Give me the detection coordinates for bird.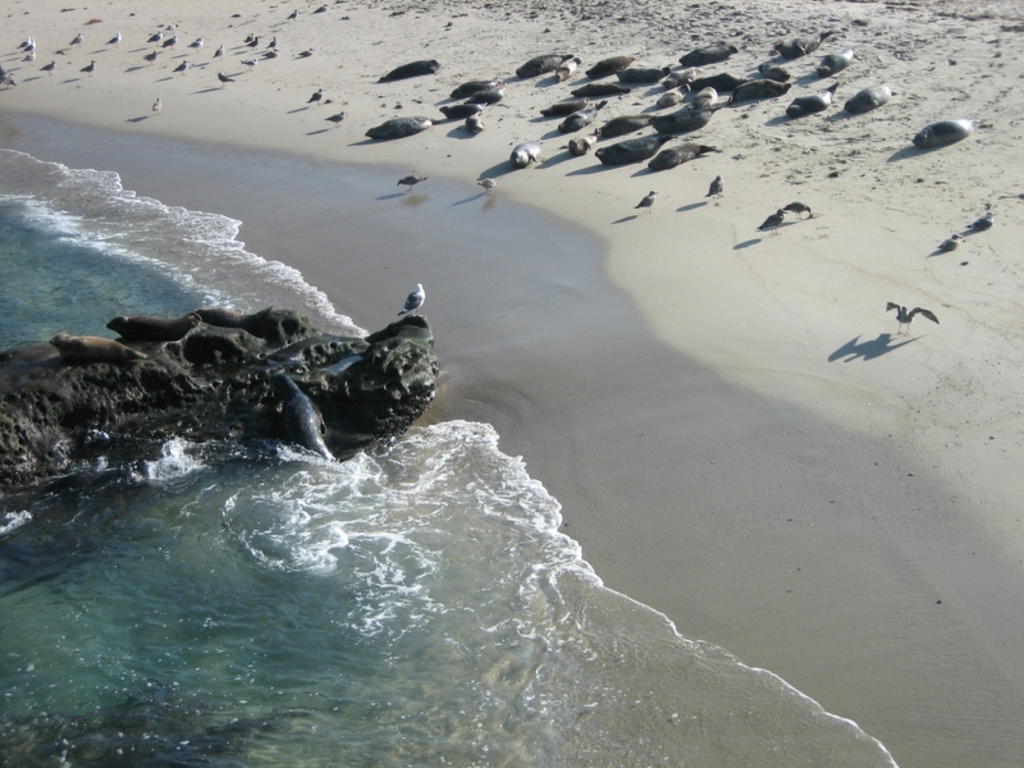
Rect(471, 175, 498, 195).
